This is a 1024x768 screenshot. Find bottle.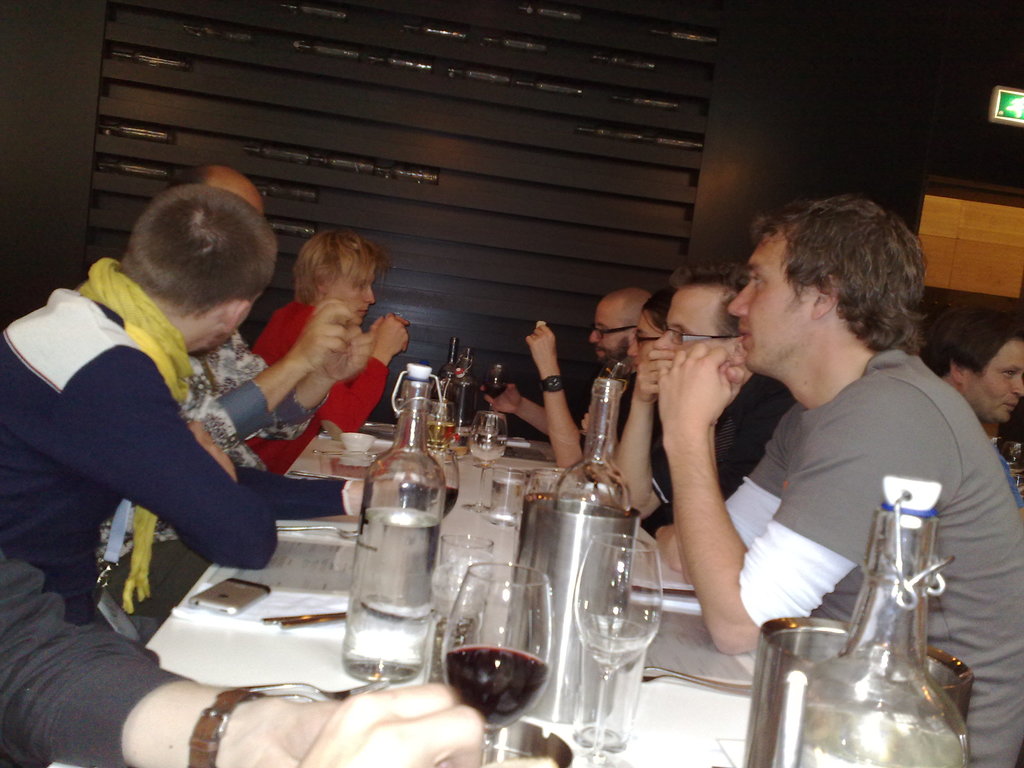
Bounding box: BBox(563, 371, 641, 522).
